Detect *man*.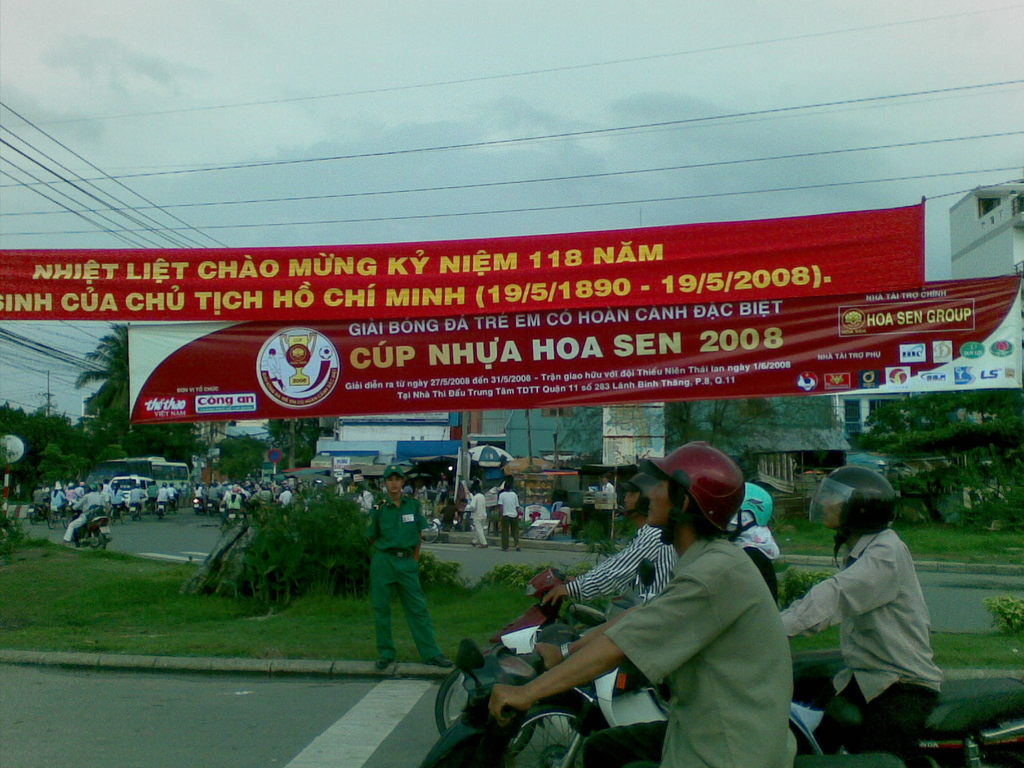
Detected at left=453, top=450, right=818, bottom=767.
